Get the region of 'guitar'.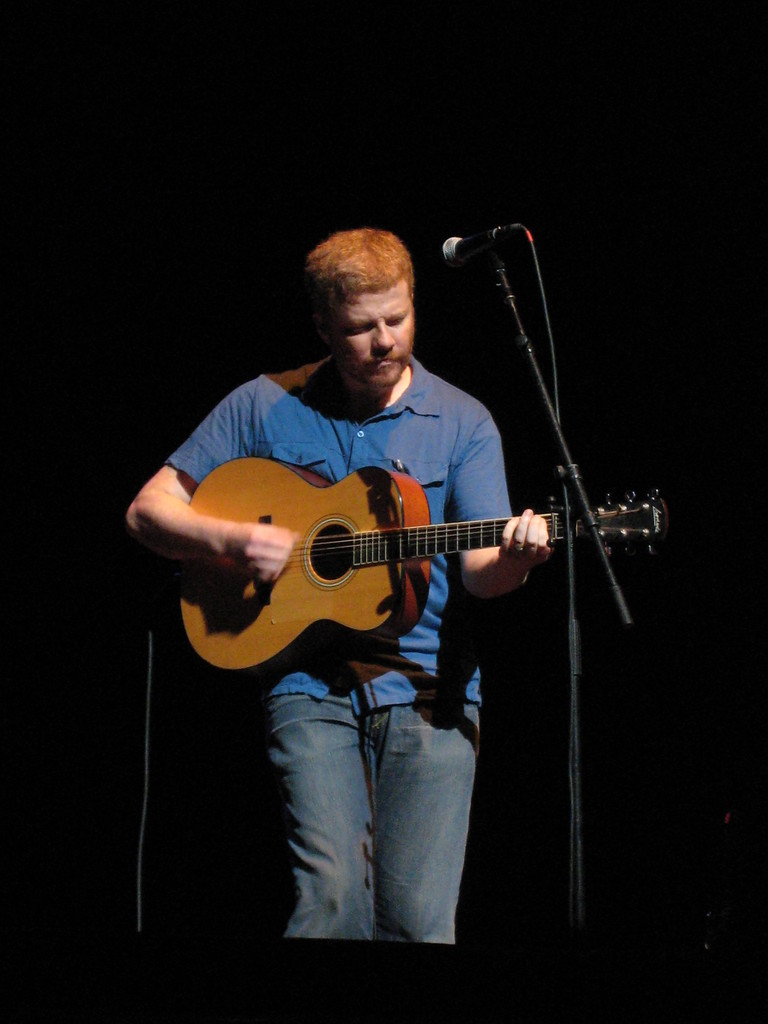
138, 433, 623, 676.
